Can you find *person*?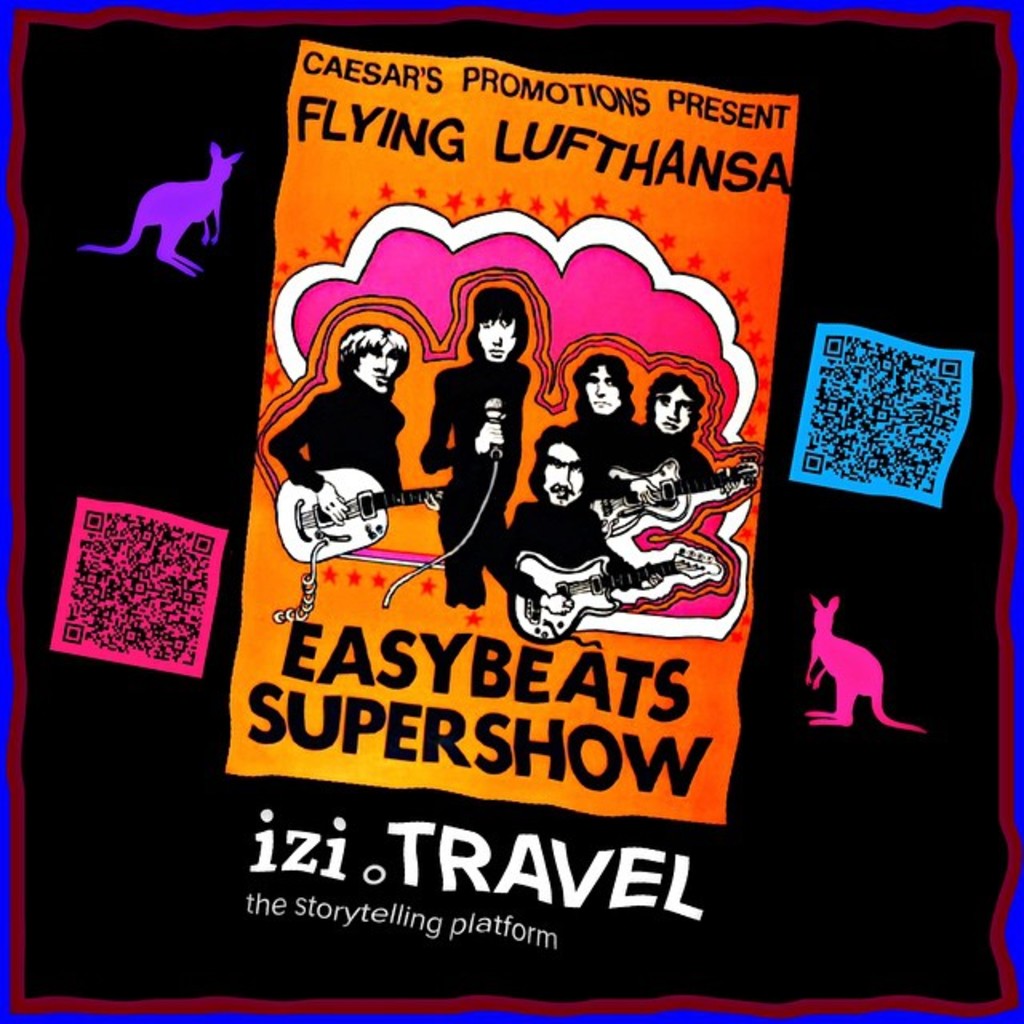
Yes, bounding box: <bbox>264, 320, 416, 504</bbox>.
